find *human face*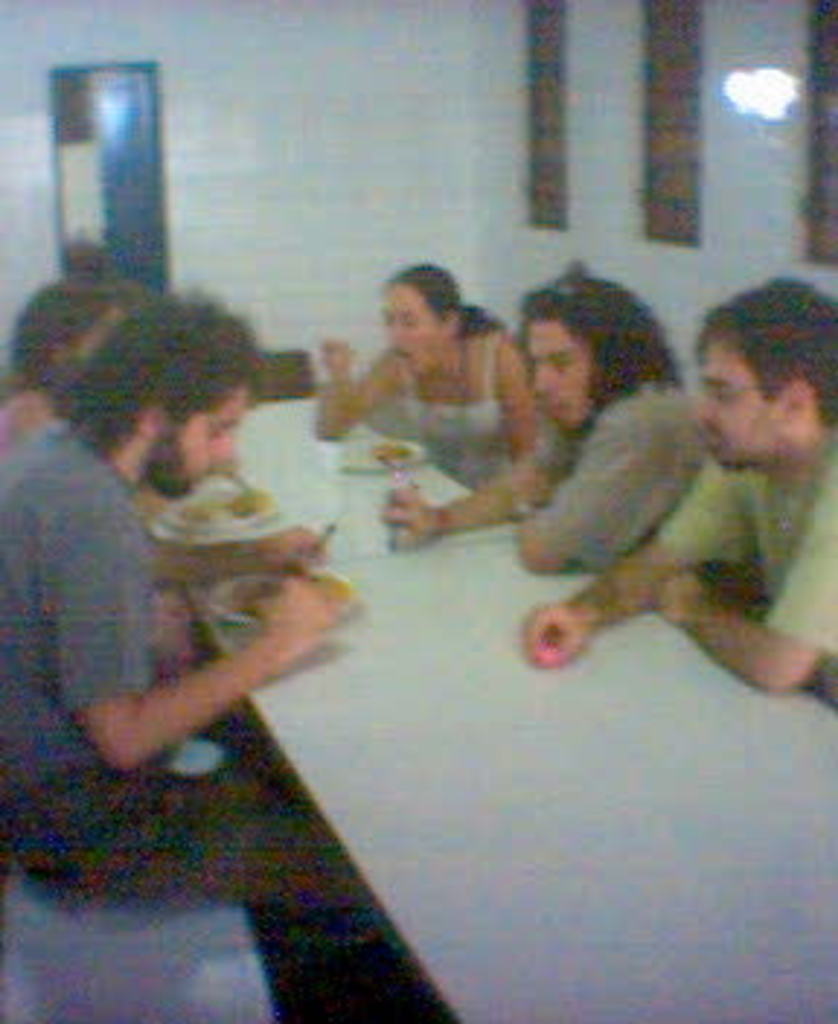
x1=527 y1=326 x2=585 y2=428
